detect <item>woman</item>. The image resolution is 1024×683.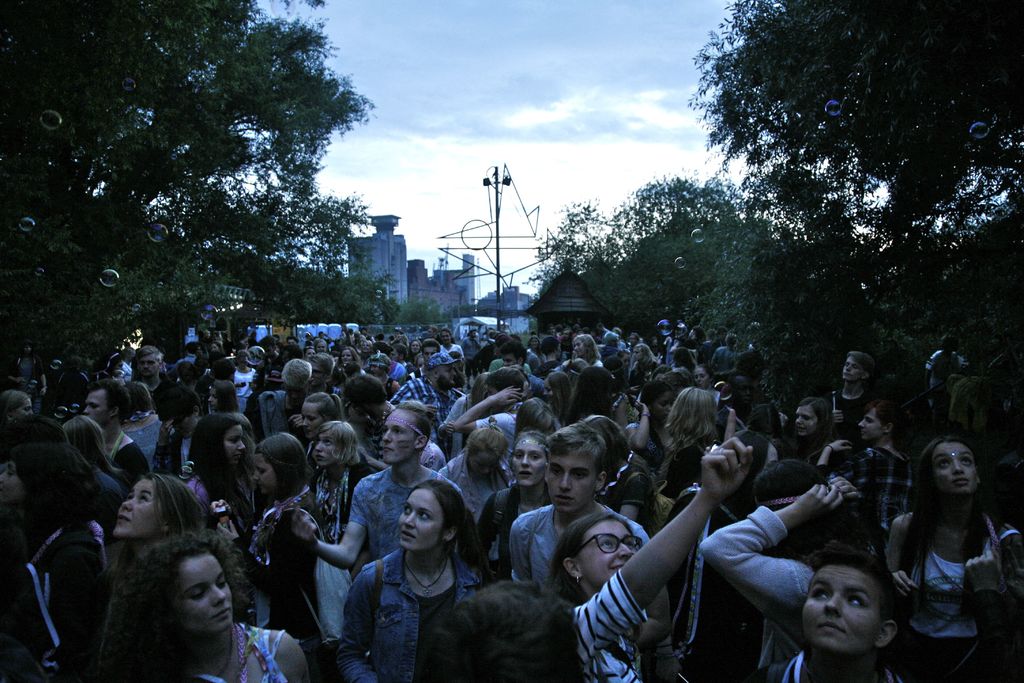
BBox(131, 533, 325, 682).
